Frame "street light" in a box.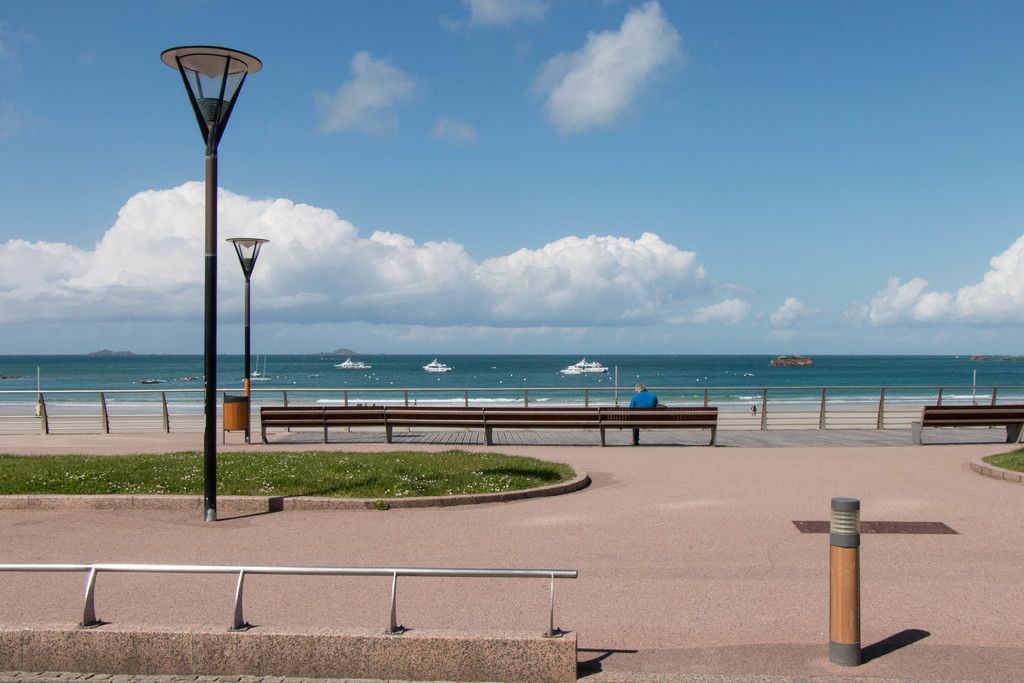
{"left": 220, "top": 238, "right": 271, "bottom": 445}.
